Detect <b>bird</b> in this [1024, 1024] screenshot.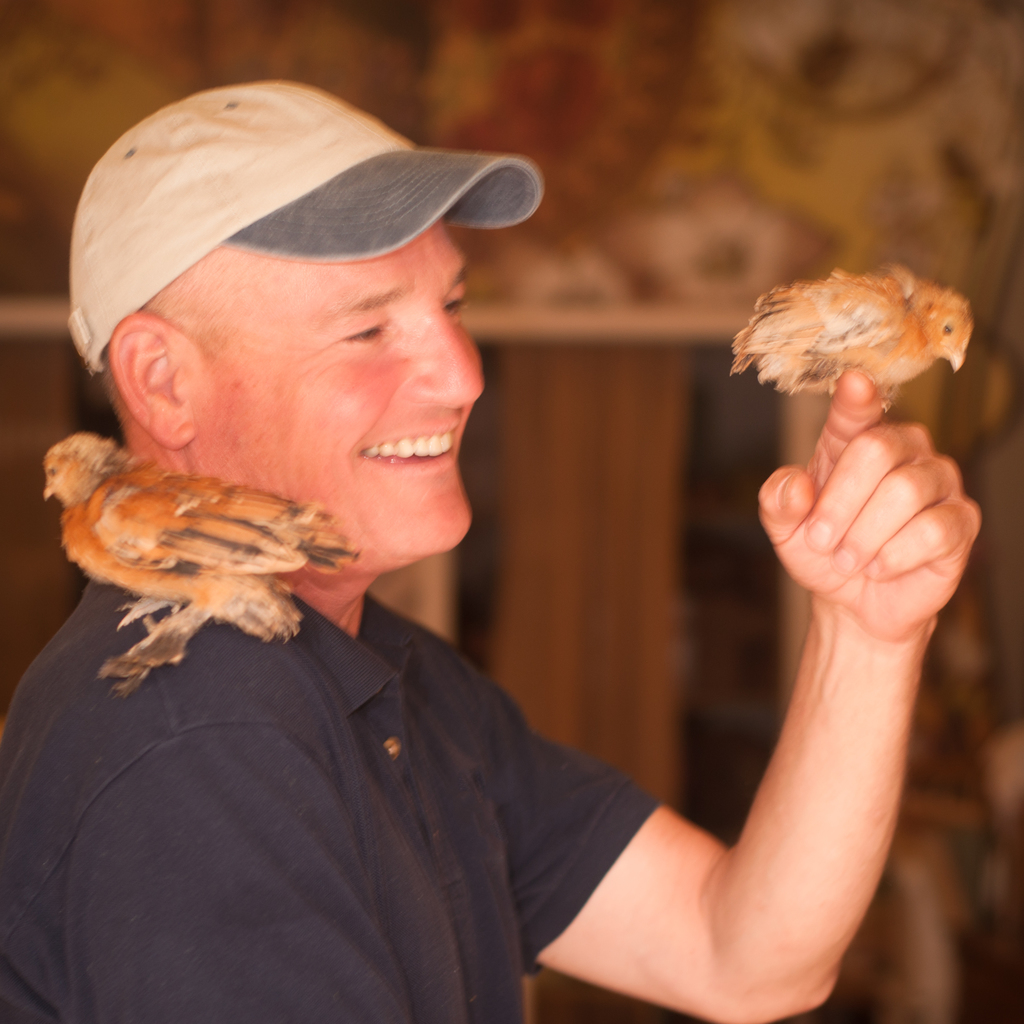
Detection: locate(67, 457, 370, 638).
